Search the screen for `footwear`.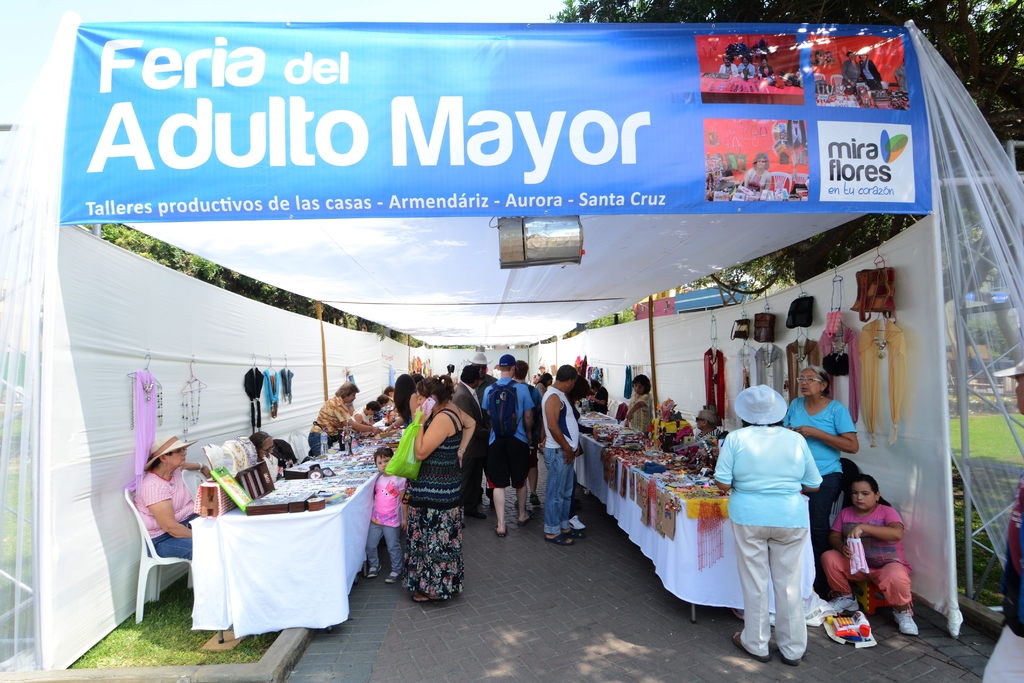
Found at box(520, 514, 532, 524).
